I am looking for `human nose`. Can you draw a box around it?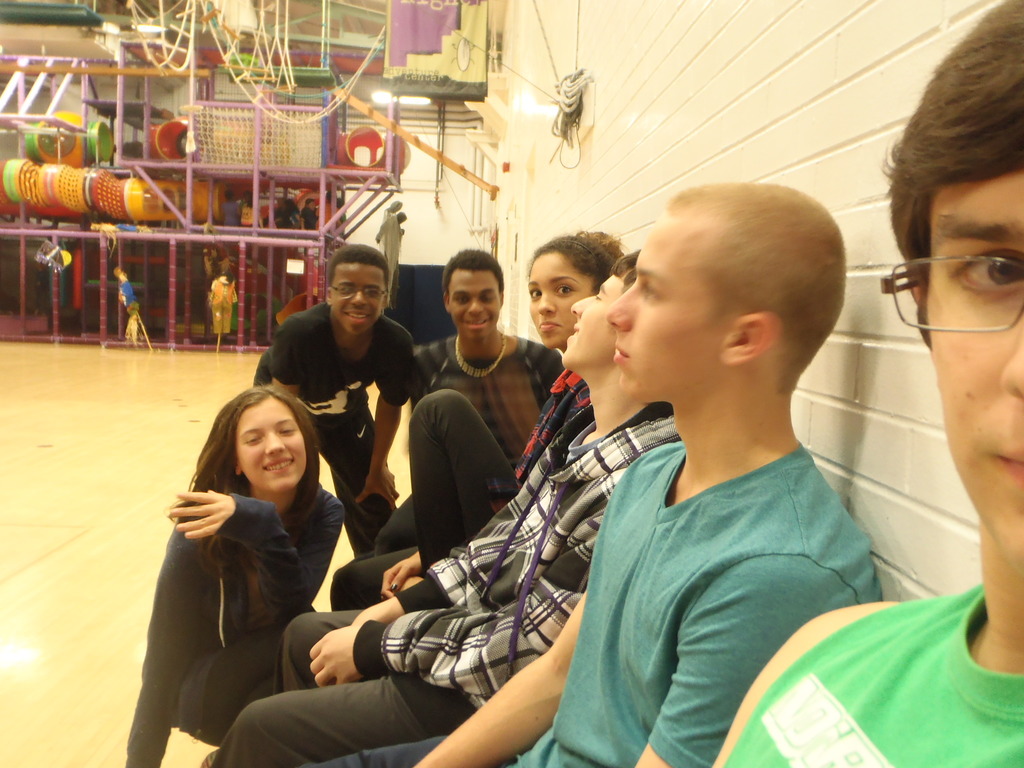
Sure, the bounding box is left=604, top=276, right=637, bottom=332.
